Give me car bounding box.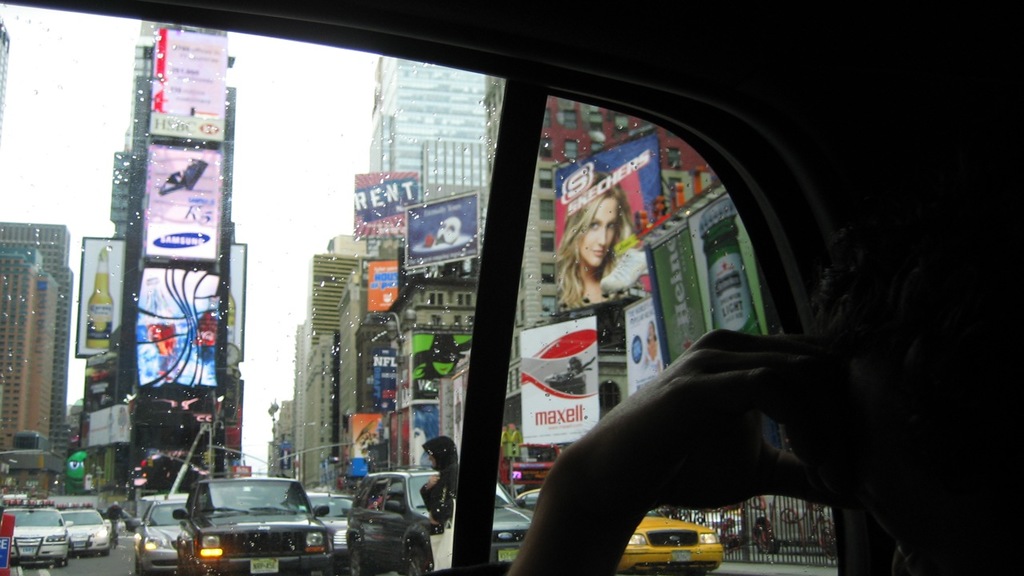
pyautogui.locateOnScreen(171, 475, 334, 575).
